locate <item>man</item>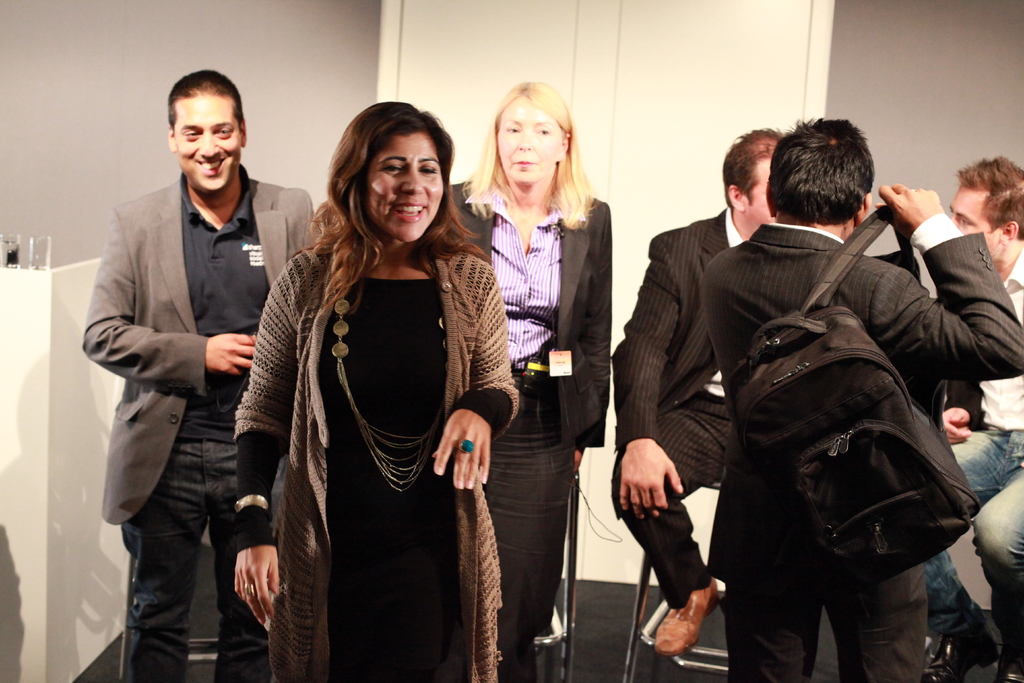
detection(691, 107, 1023, 682)
